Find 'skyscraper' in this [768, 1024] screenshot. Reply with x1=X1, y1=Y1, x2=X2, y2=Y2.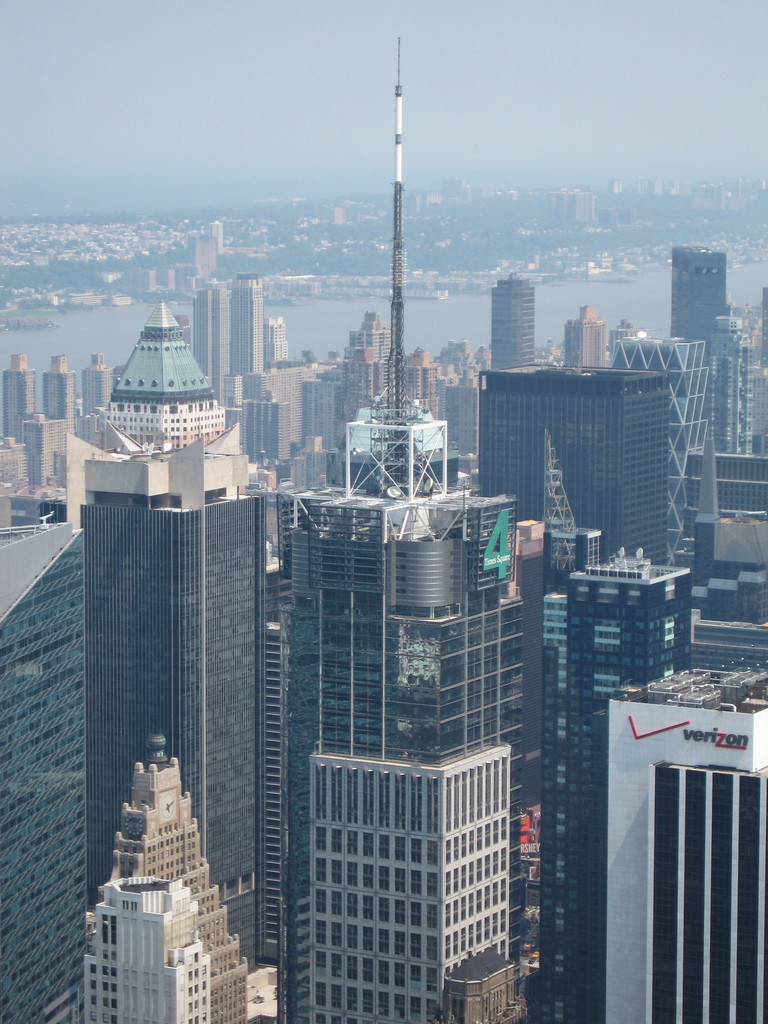
x1=531, y1=536, x2=694, y2=1023.
